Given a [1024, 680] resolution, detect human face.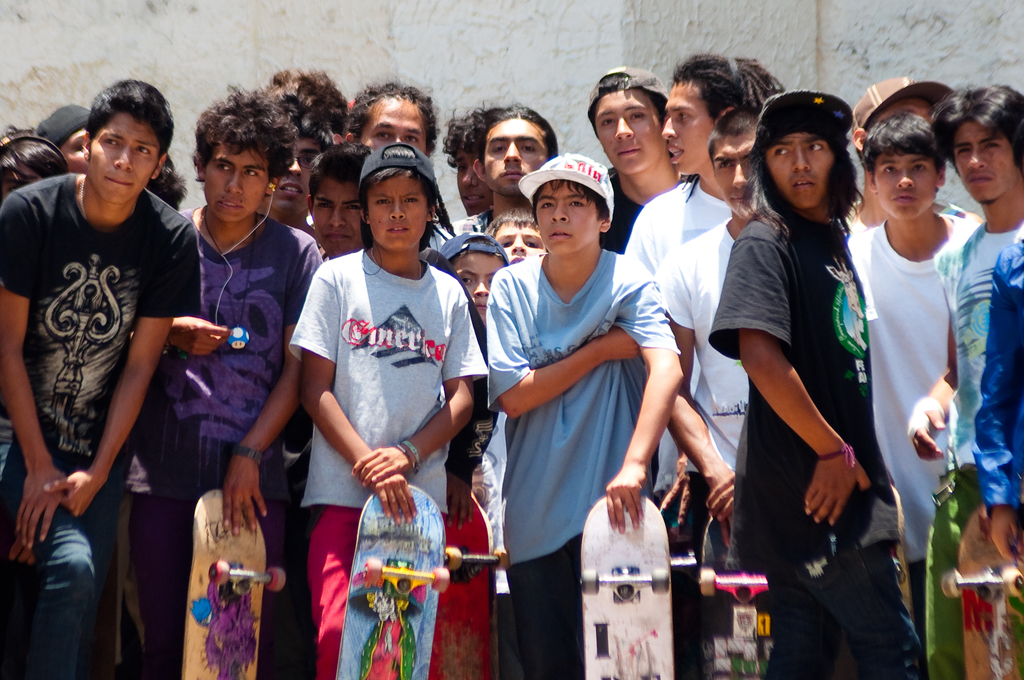
(59,127,85,173).
